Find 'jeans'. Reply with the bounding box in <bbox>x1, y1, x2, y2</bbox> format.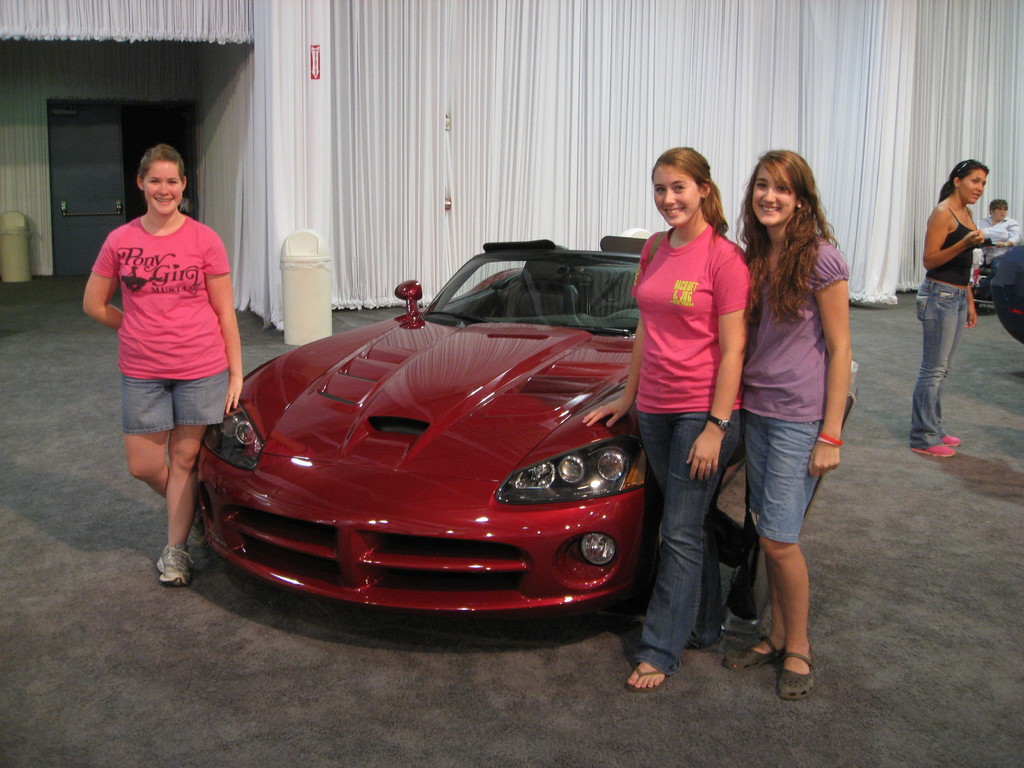
<bbox>647, 411, 743, 691</bbox>.
